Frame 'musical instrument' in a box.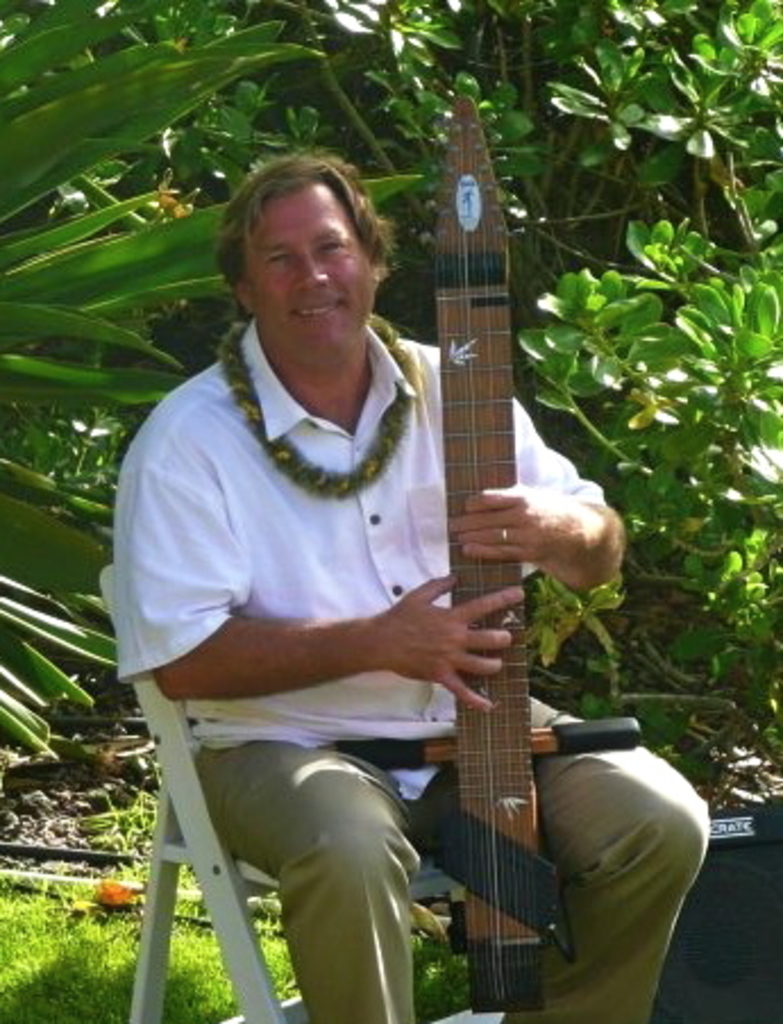
<bbox>306, 84, 656, 1010</bbox>.
